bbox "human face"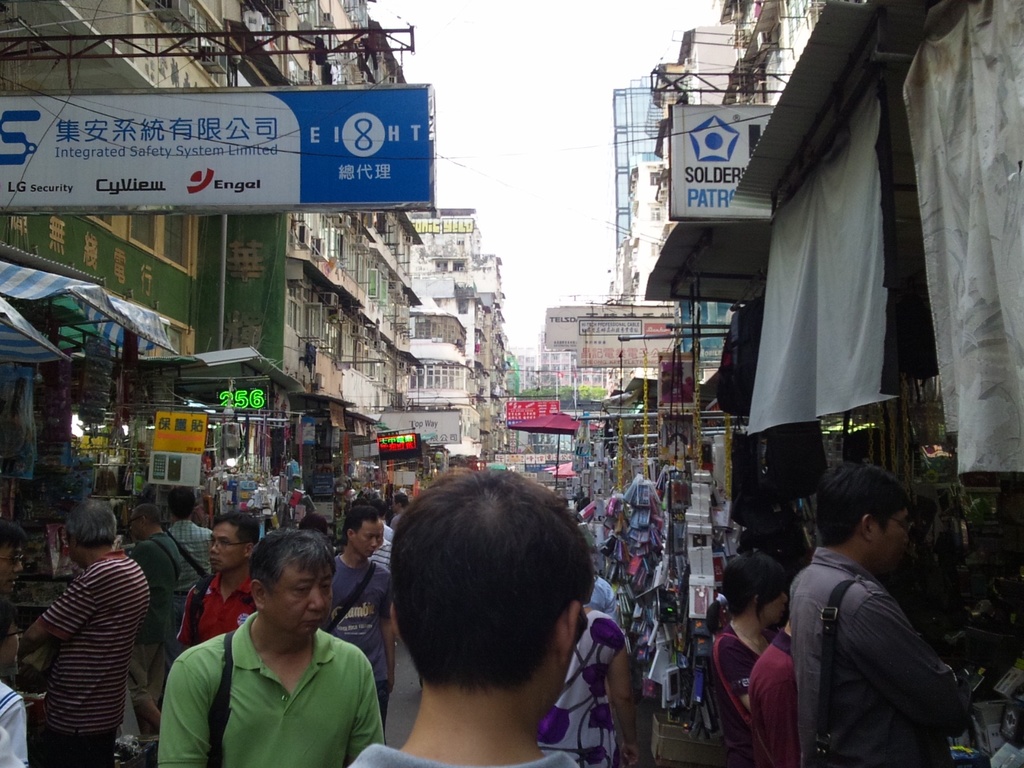
264:561:340:638
